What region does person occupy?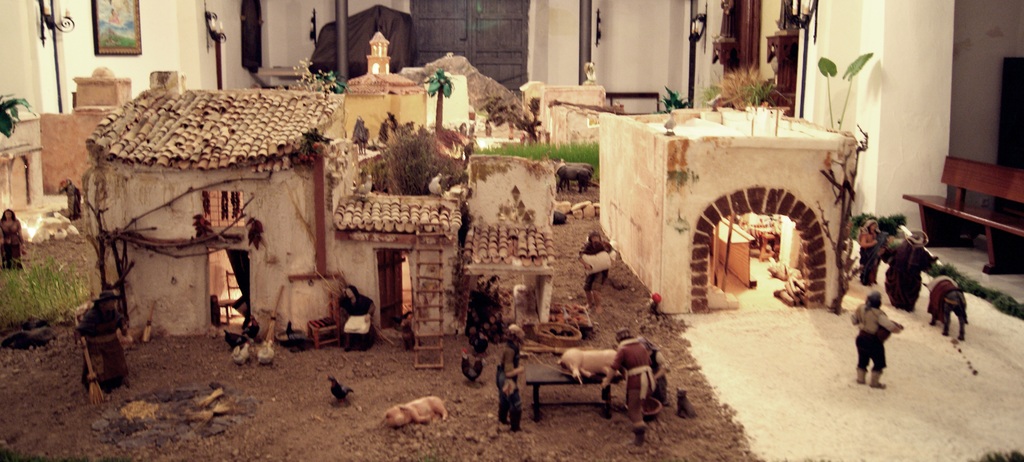
BBox(859, 219, 891, 286).
